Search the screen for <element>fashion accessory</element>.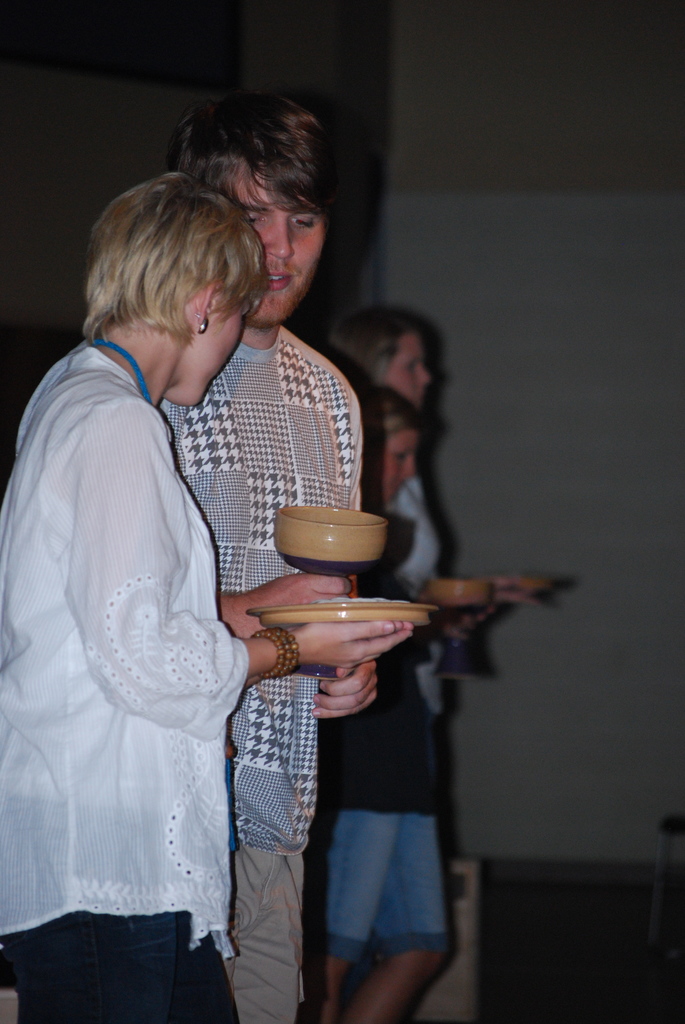
Found at box(247, 623, 304, 680).
